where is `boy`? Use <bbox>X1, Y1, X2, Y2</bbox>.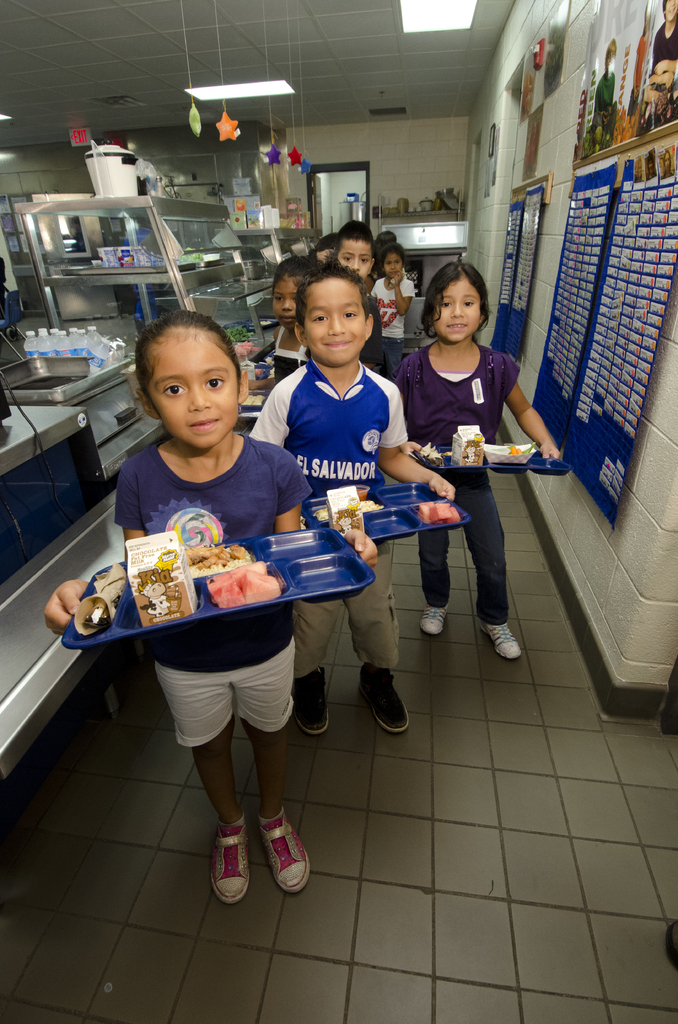
<bbox>338, 222, 371, 285</bbox>.
